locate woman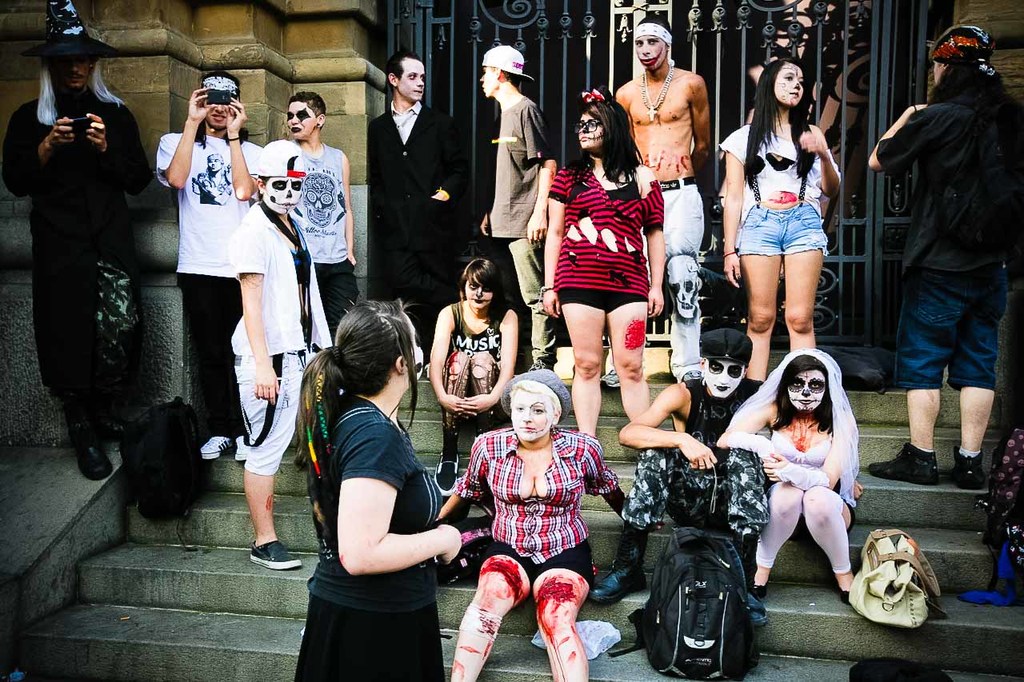
440:369:629:681
